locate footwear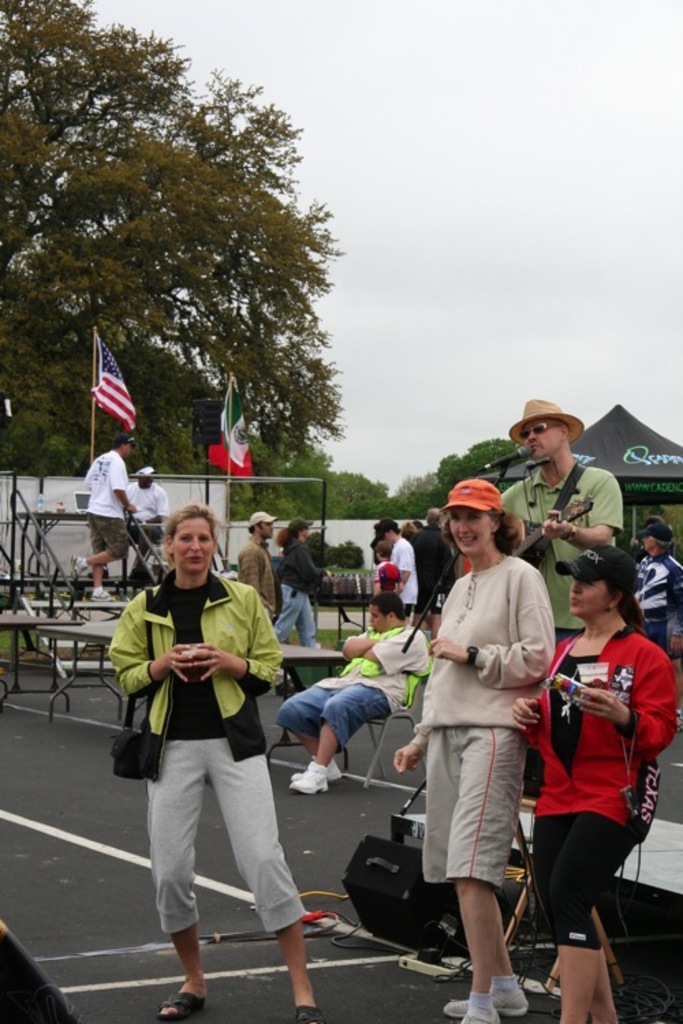
[75,553,86,579]
